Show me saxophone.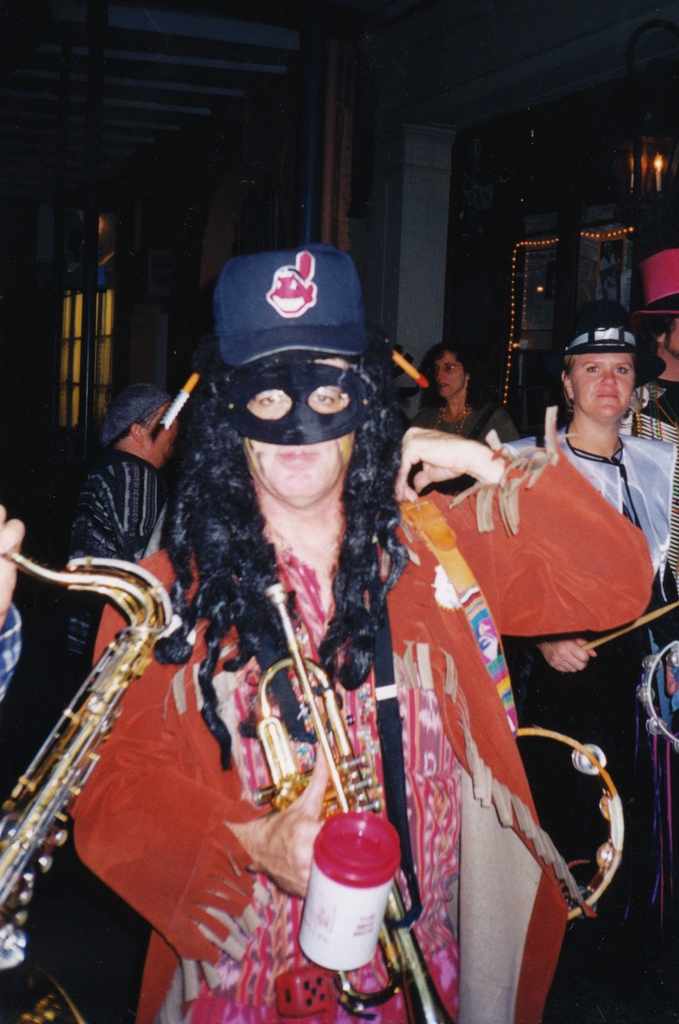
saxophone is here: region(0, 547, 180, 970).
